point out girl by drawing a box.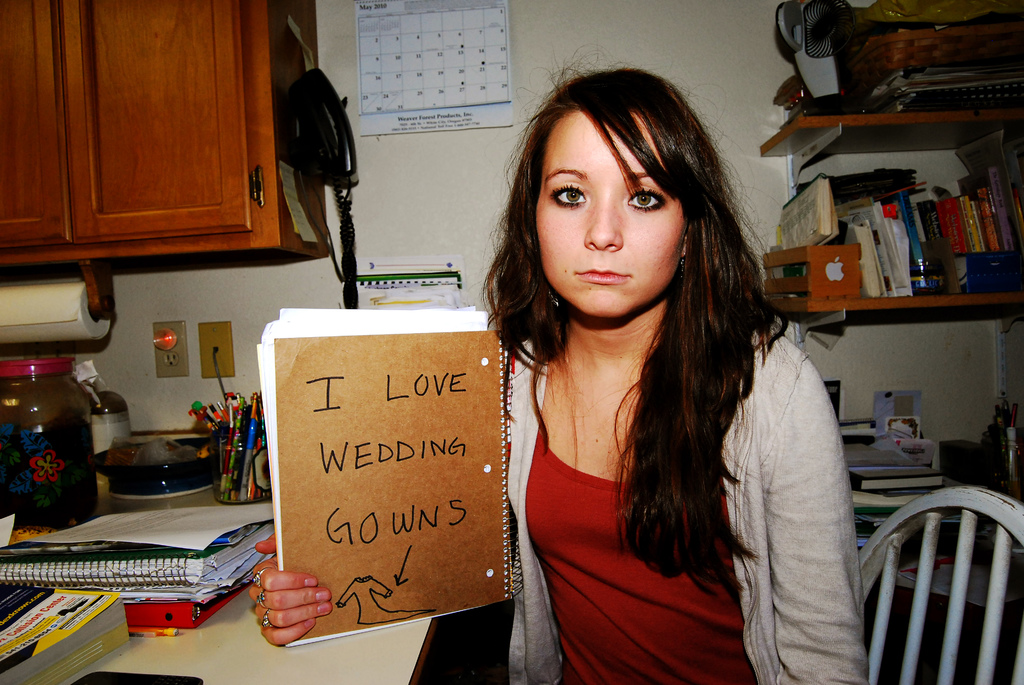
255:67:871:684.
